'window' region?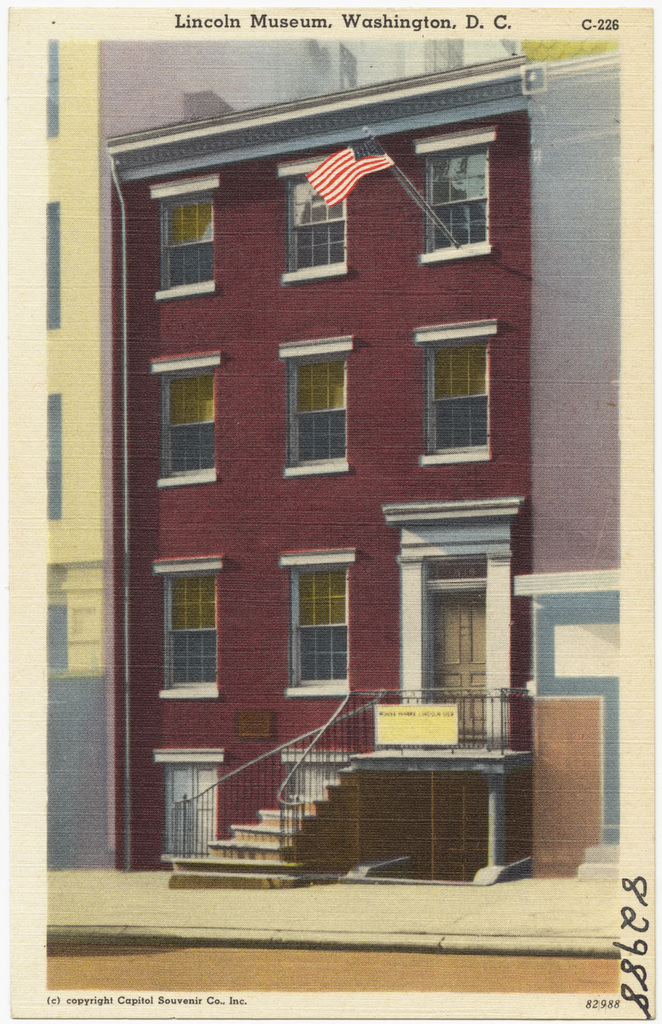
left=154, top=193, right=217, bottom=284
